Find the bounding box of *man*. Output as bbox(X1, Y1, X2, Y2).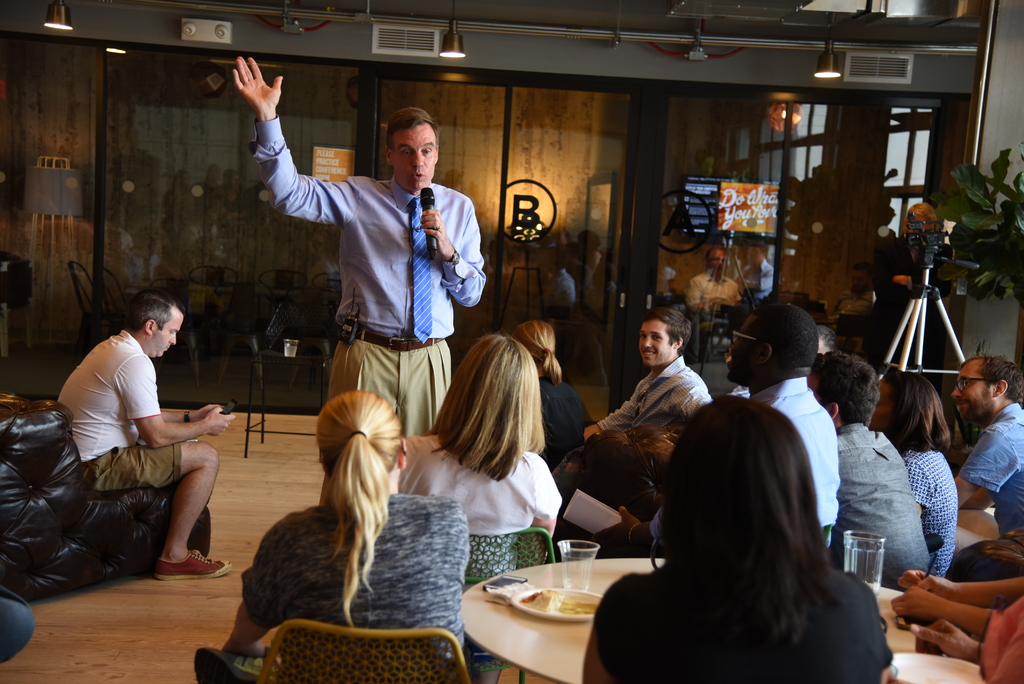
bbox(680, 250, 743, 337).
